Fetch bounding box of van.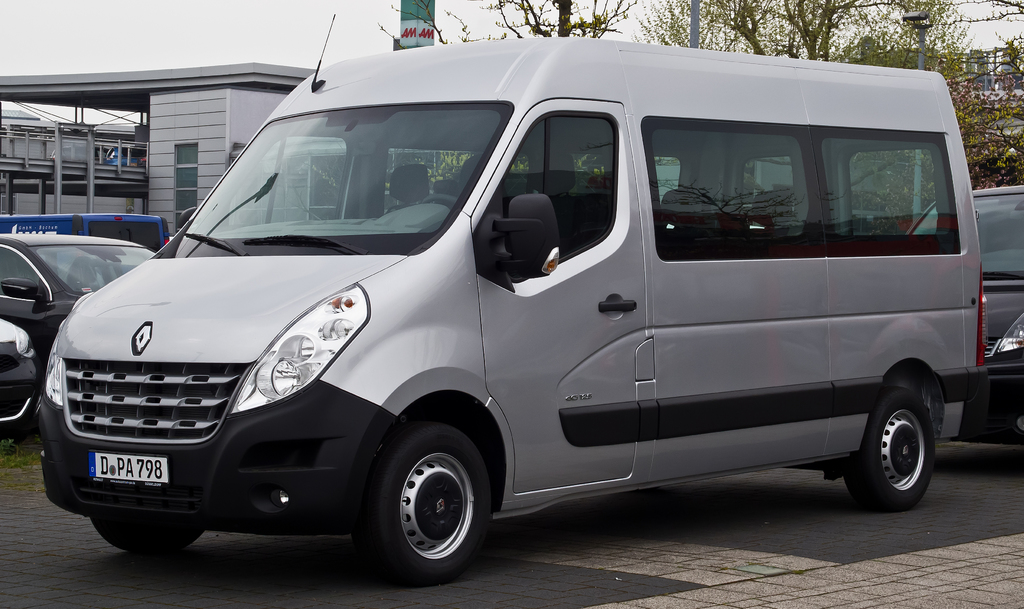
Bbox: l=33, t=10, r=990, b=587.
